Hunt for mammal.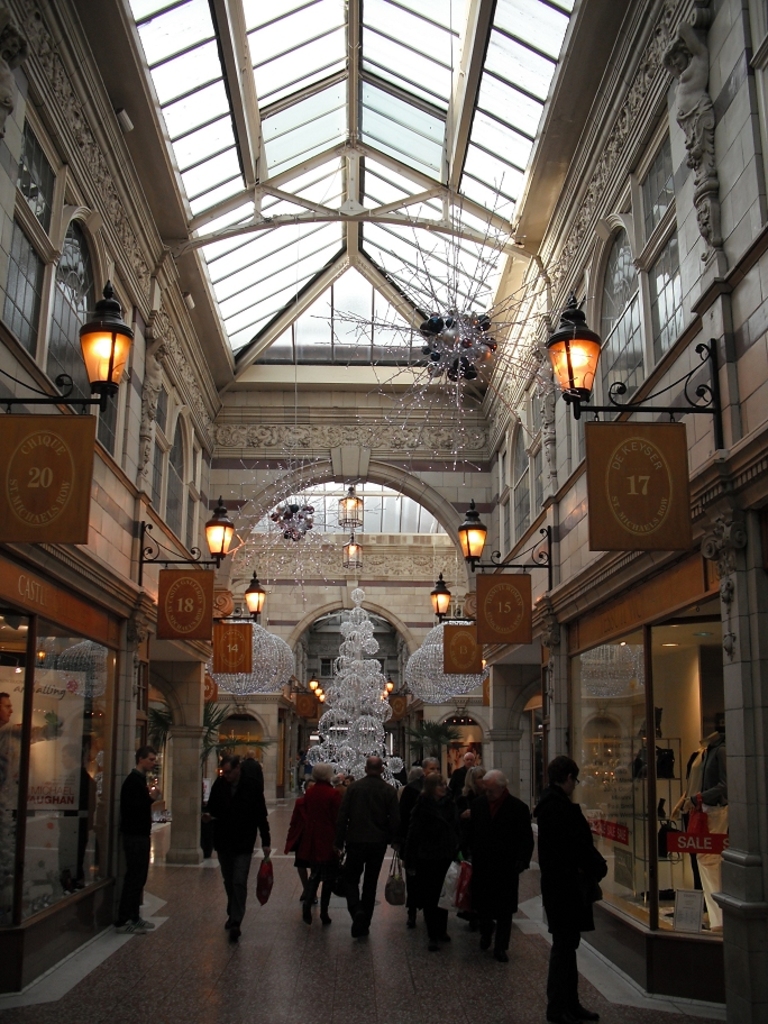
Hunted down at pyautogui.locateOnScreen(332, 769, 351, 898).
